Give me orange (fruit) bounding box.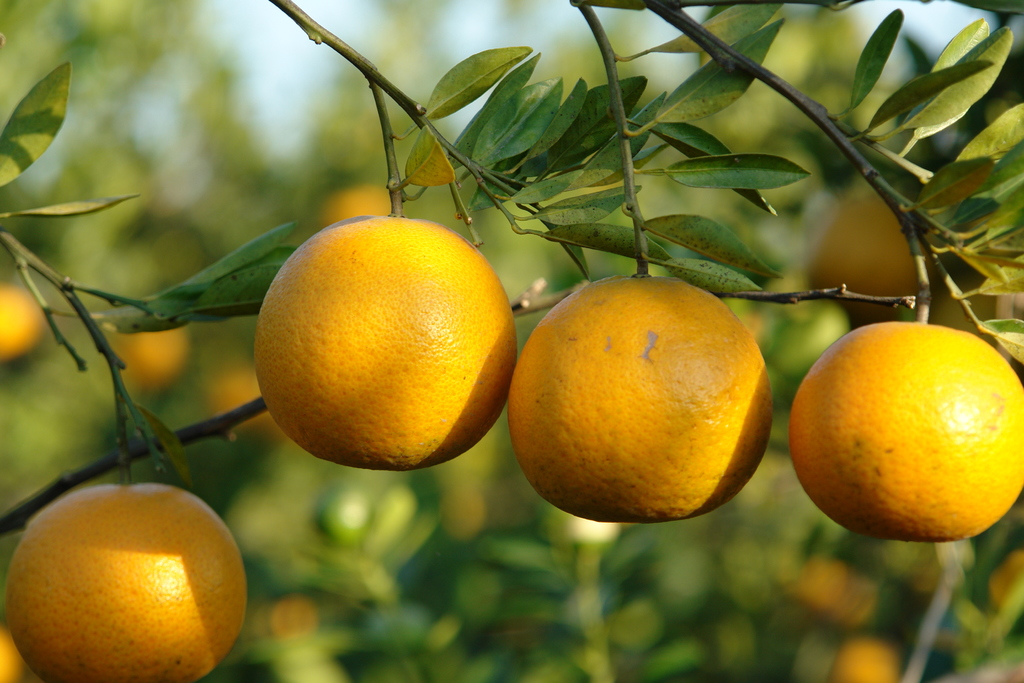
<bbox>815, 190, 913, 295</bbox>.
